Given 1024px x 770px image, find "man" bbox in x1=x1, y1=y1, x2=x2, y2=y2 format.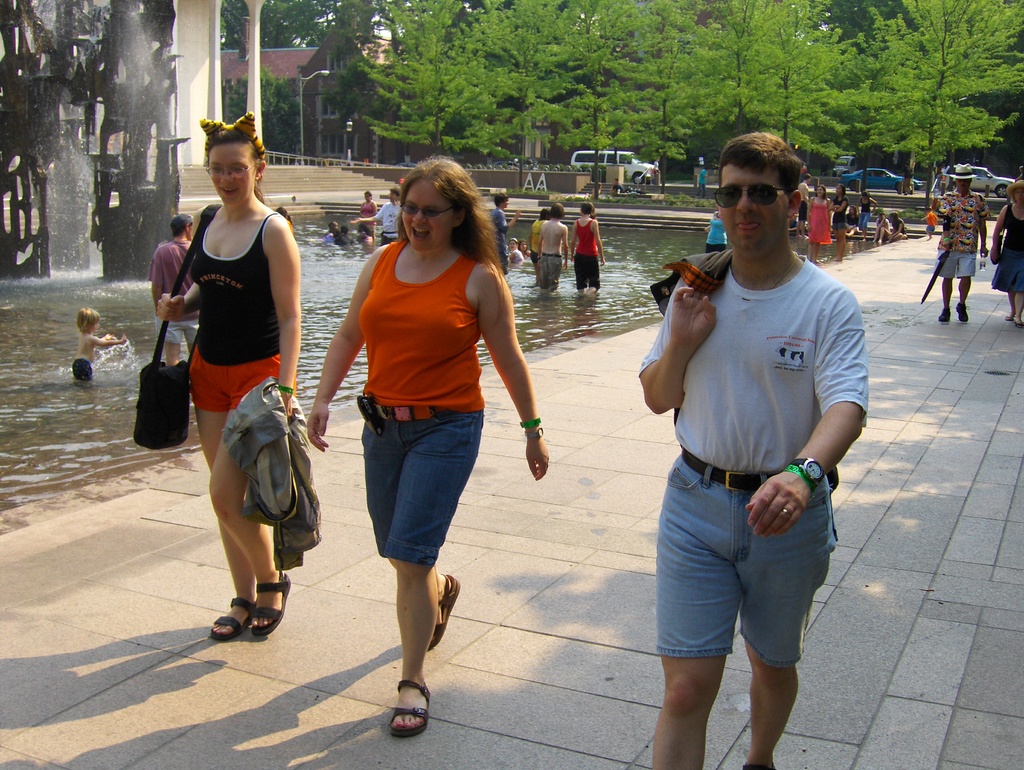
x1=349, y1=183, x2=403, y2=246.
